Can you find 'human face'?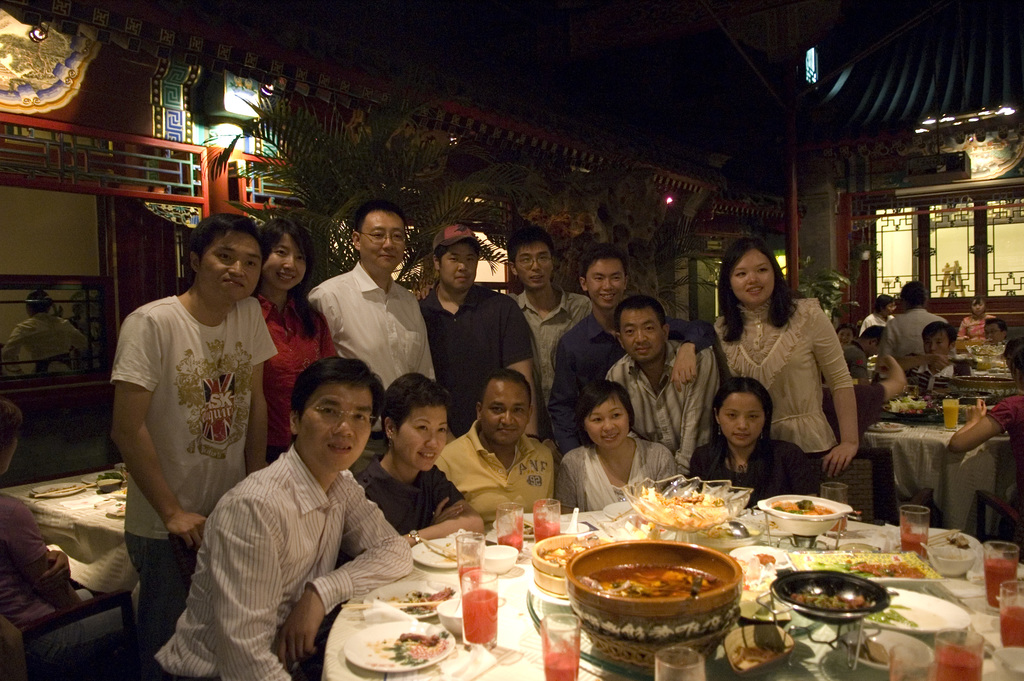
Yes, bounding box: rect(984, 325, 1001, 340).
